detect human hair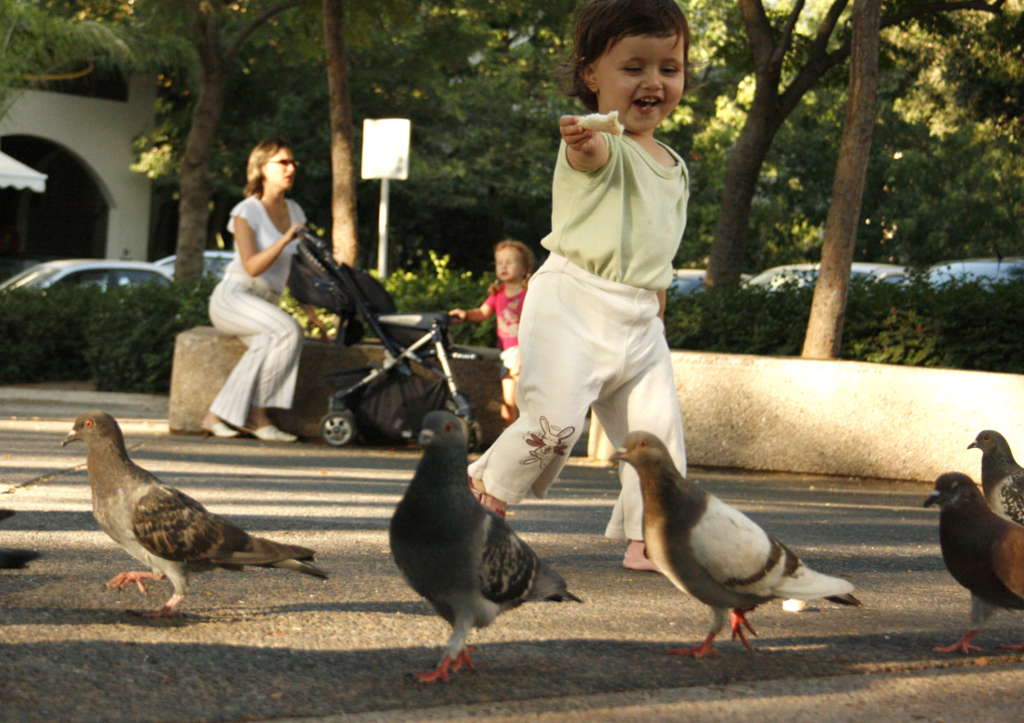
485,238,535,295
